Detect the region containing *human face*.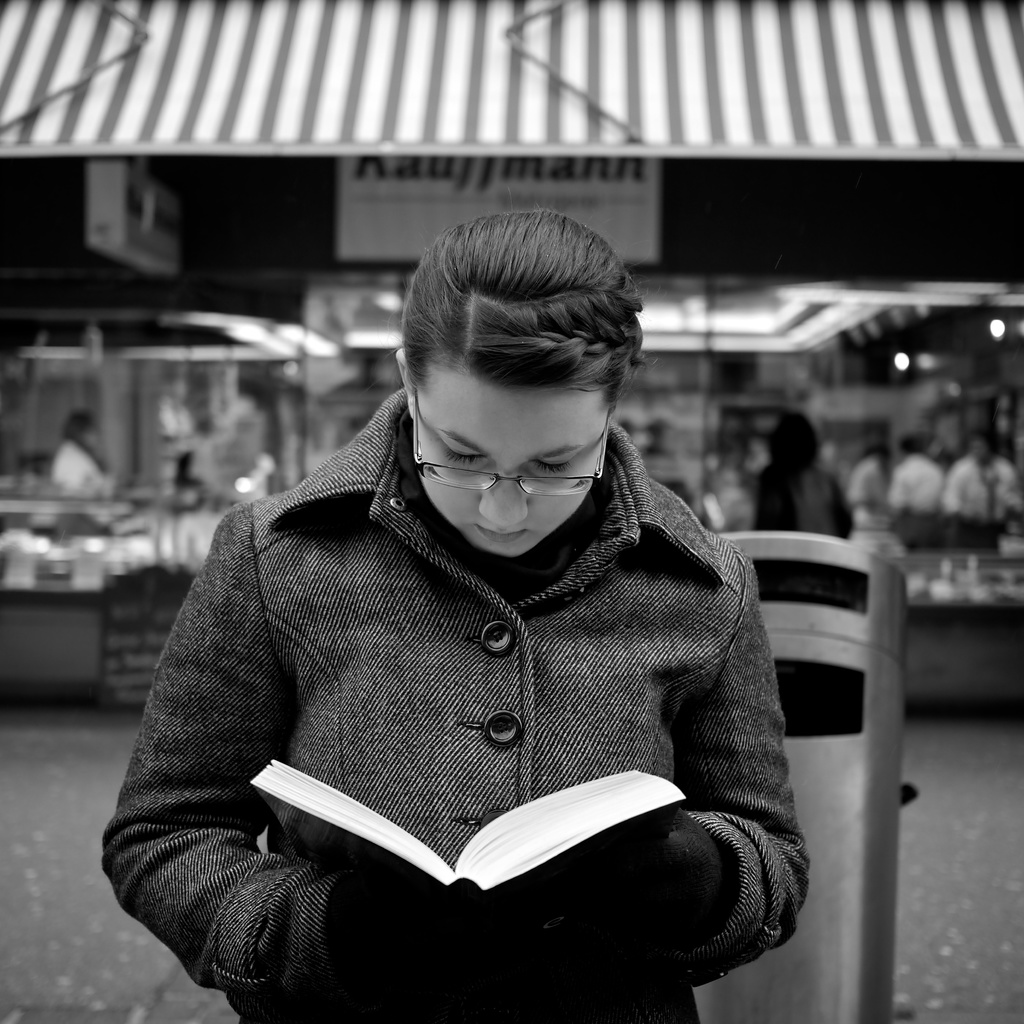
crop(410, 383, 602, 550).
